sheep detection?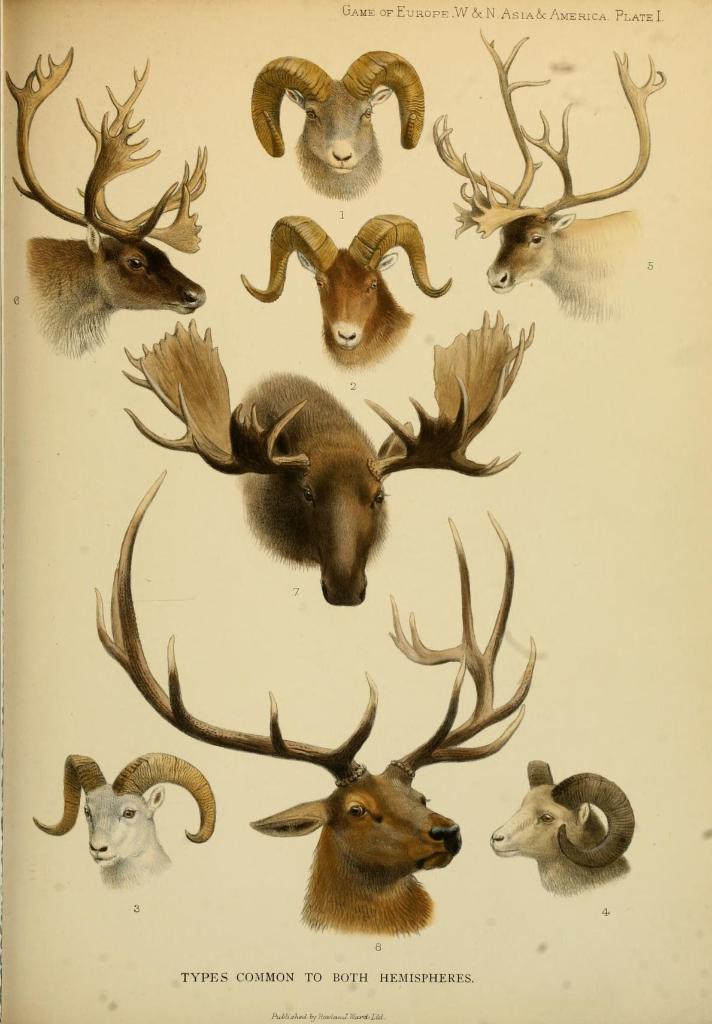
locate(247, 45, 426, 204)
